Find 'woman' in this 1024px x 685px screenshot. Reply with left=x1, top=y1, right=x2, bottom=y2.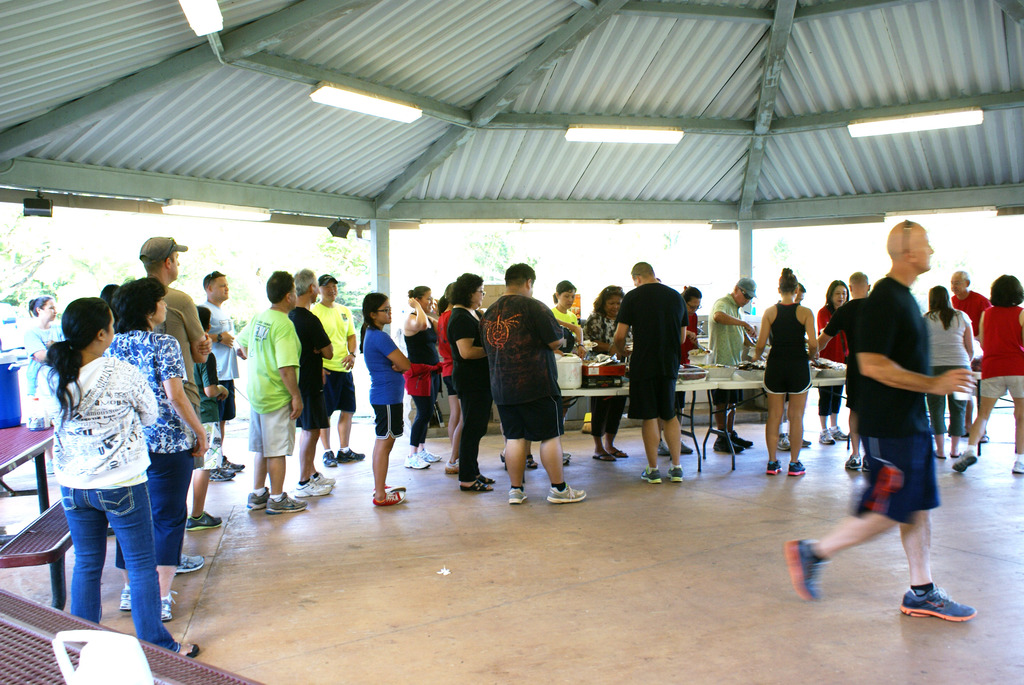
left=816, top=281, right=847, bottom=445.
